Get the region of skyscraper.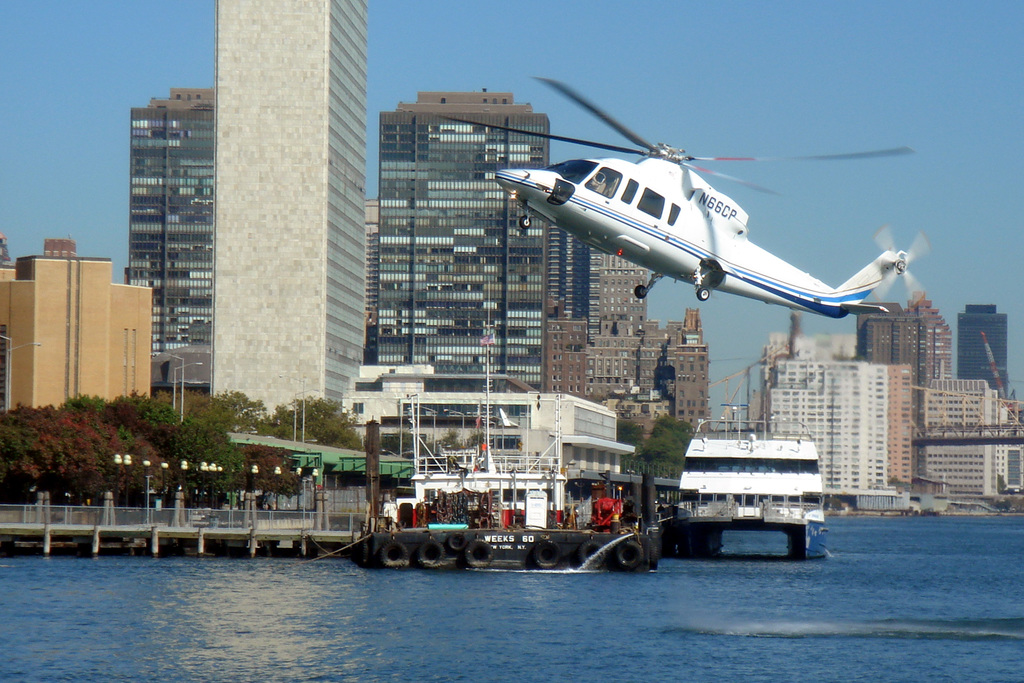
0,238,150,452.
